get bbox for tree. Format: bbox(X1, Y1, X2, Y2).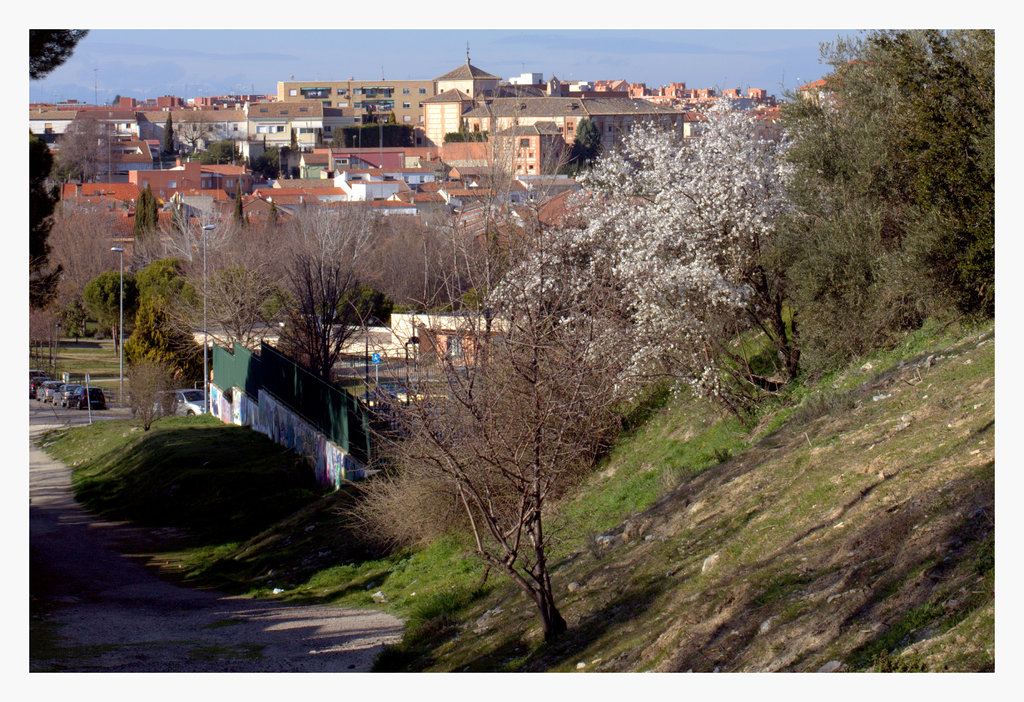
bbox(219, 209, 389, 383).
